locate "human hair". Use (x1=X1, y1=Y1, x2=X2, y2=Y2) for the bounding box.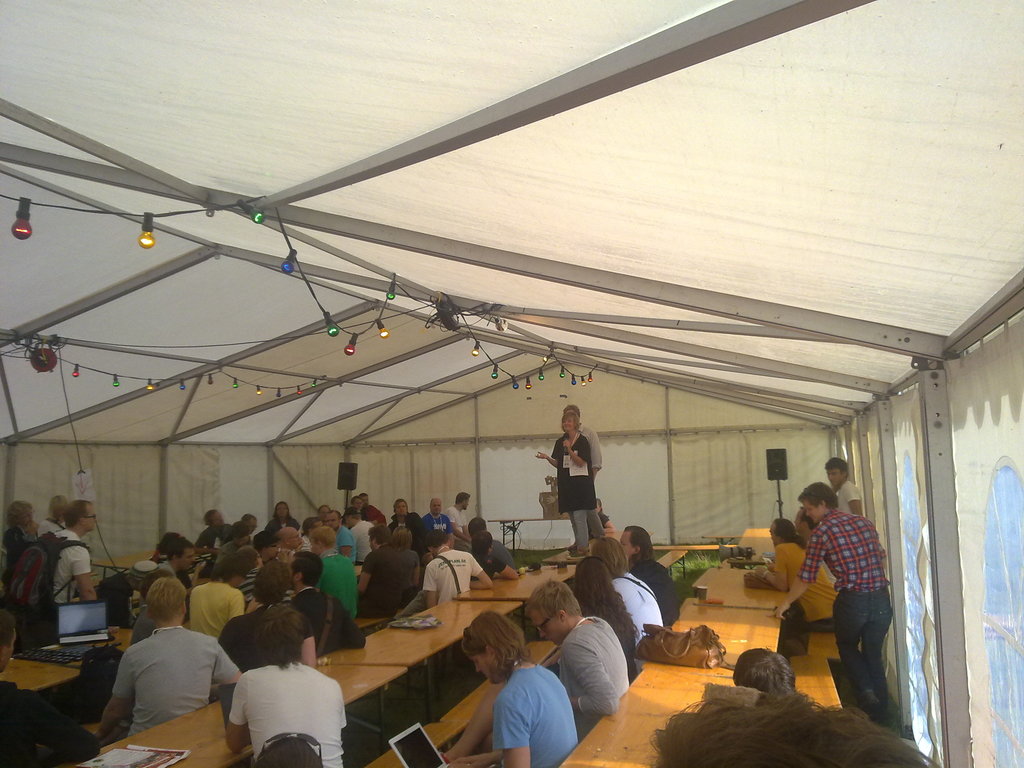
(x1=822, y1=454, x2=849, y2=478).
